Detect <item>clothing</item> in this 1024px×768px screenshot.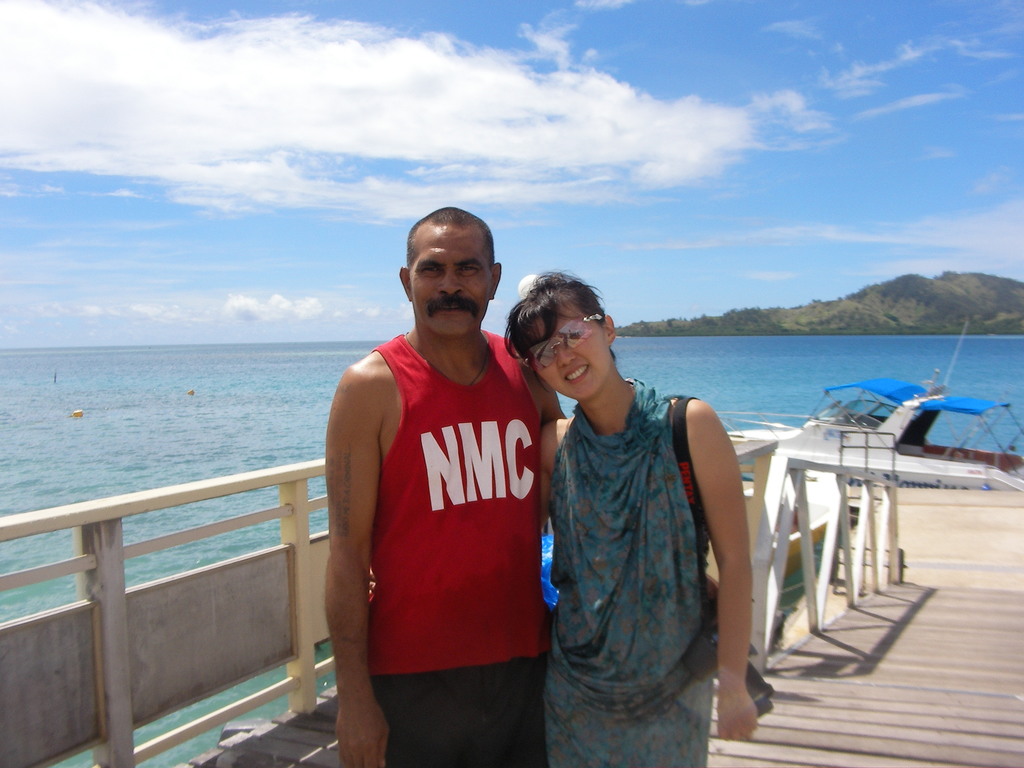
Detection: bbox=[541, 373, 716, 767].
